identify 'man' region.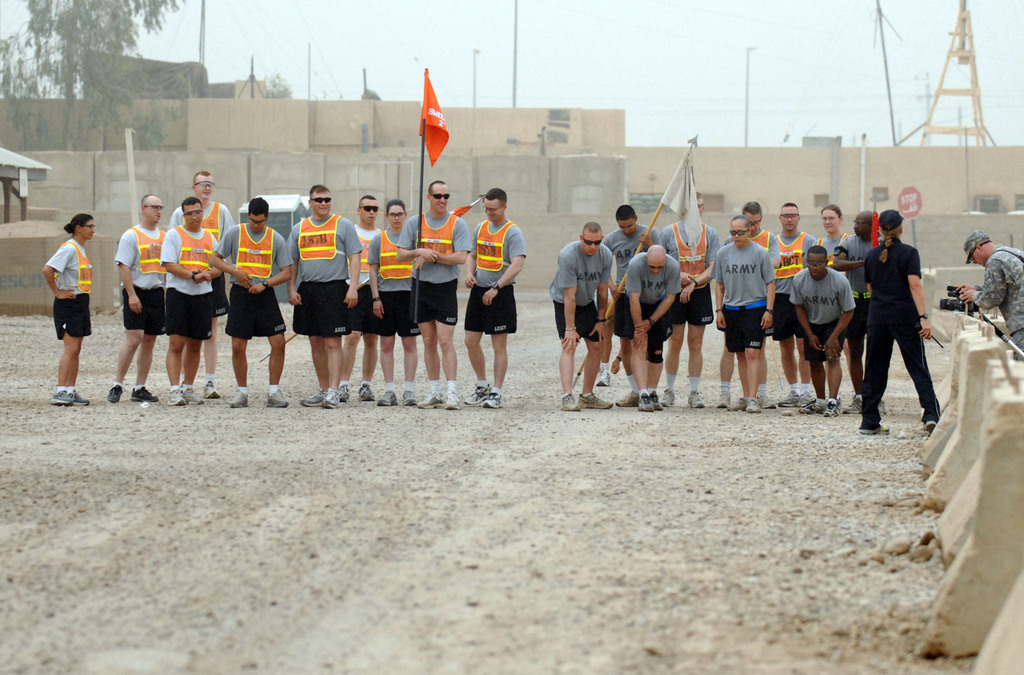
Region: 337 191 381 401.
